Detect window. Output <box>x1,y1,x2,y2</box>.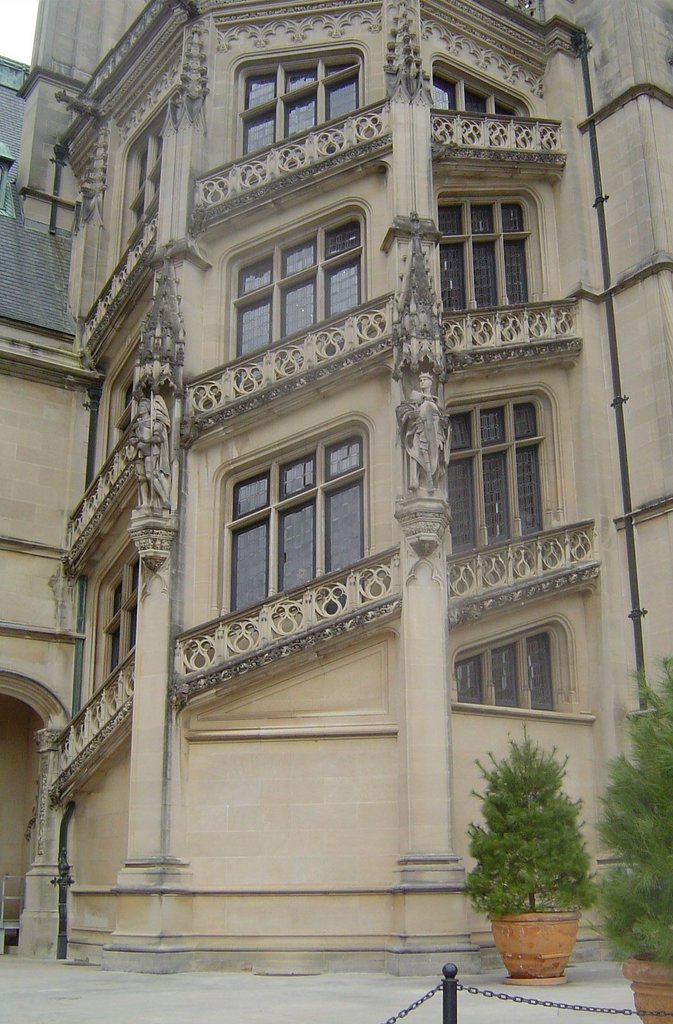
<box>455,614,601,731</box>.
